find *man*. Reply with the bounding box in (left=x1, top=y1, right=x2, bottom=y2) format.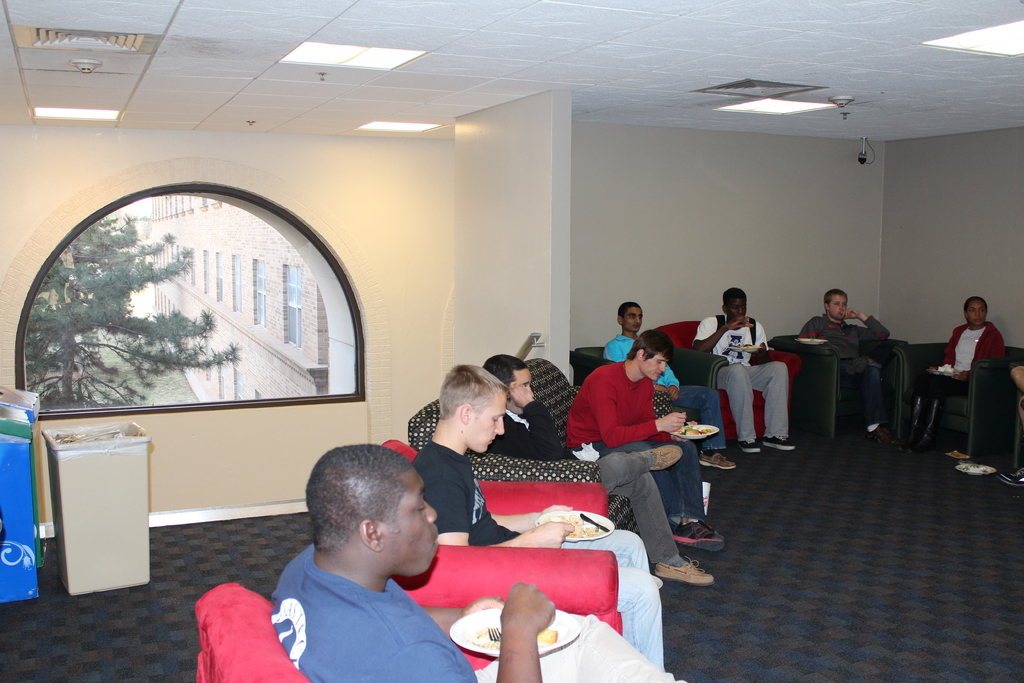
(left=407, top=363, right=667, bottom=674).
